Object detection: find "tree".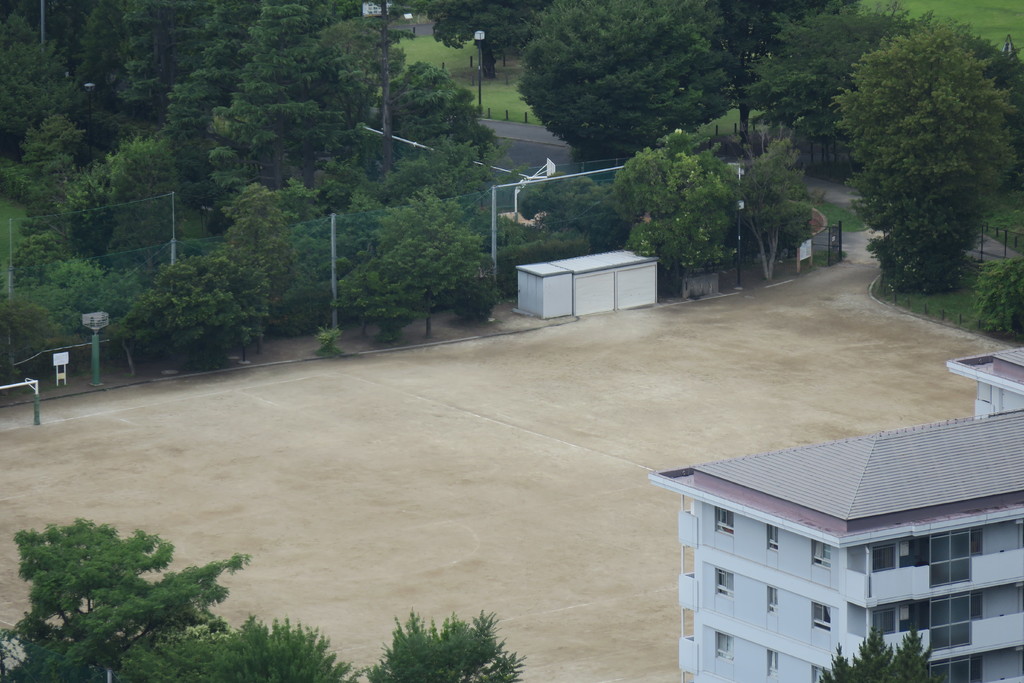
l=195, t=632, r=372, b=682.
